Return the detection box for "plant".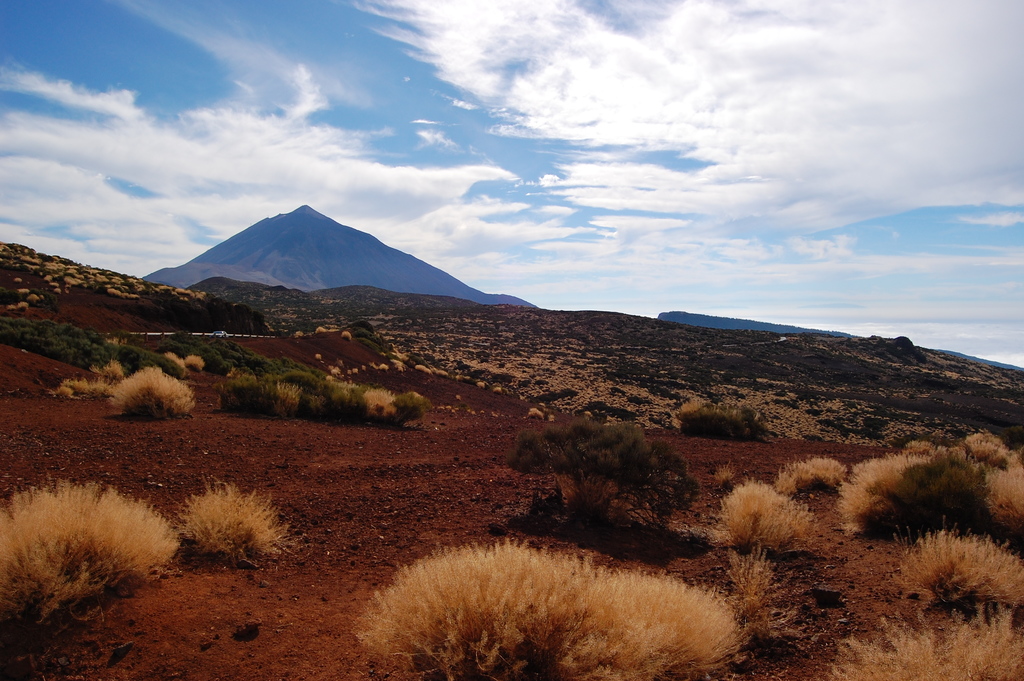
<bbox>829, 425, 1023, 540</bbox>.
